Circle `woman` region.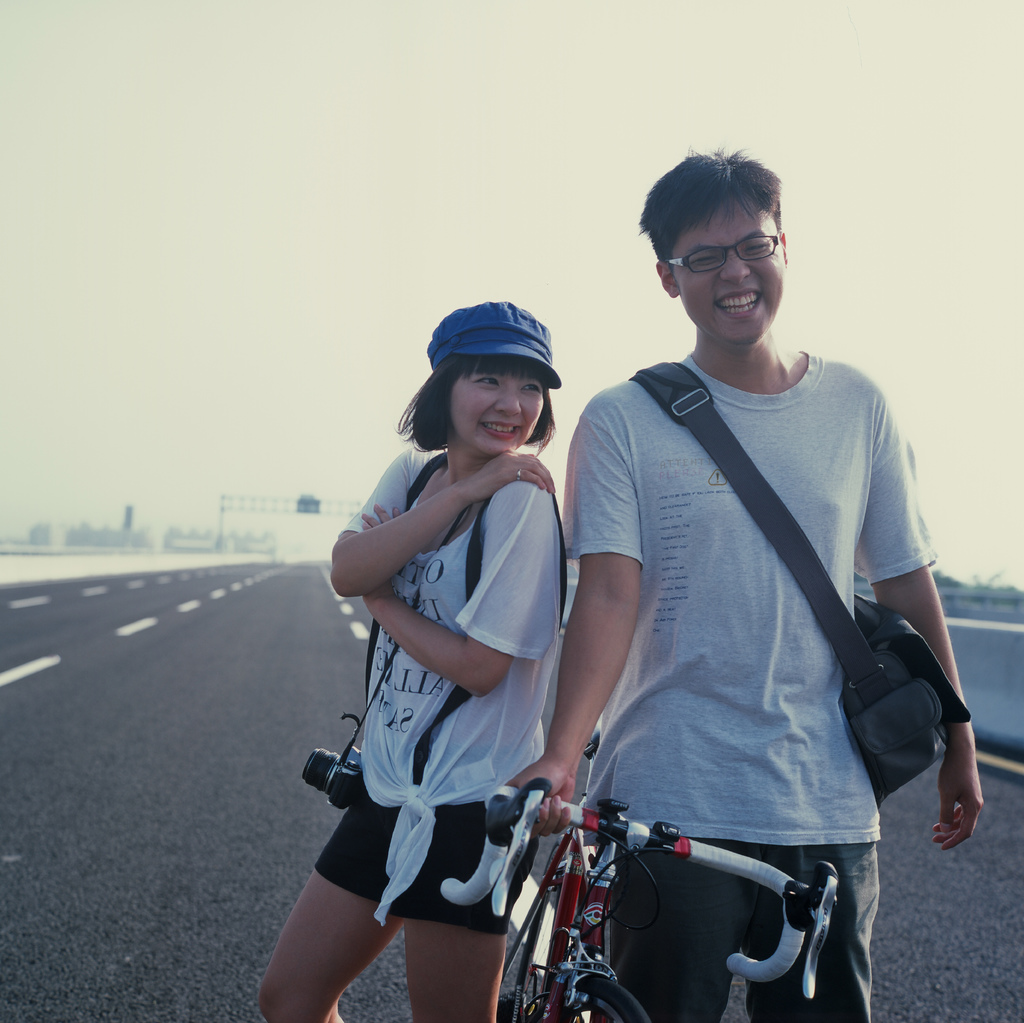
Region: rect(303, 293, 620, 1016).
